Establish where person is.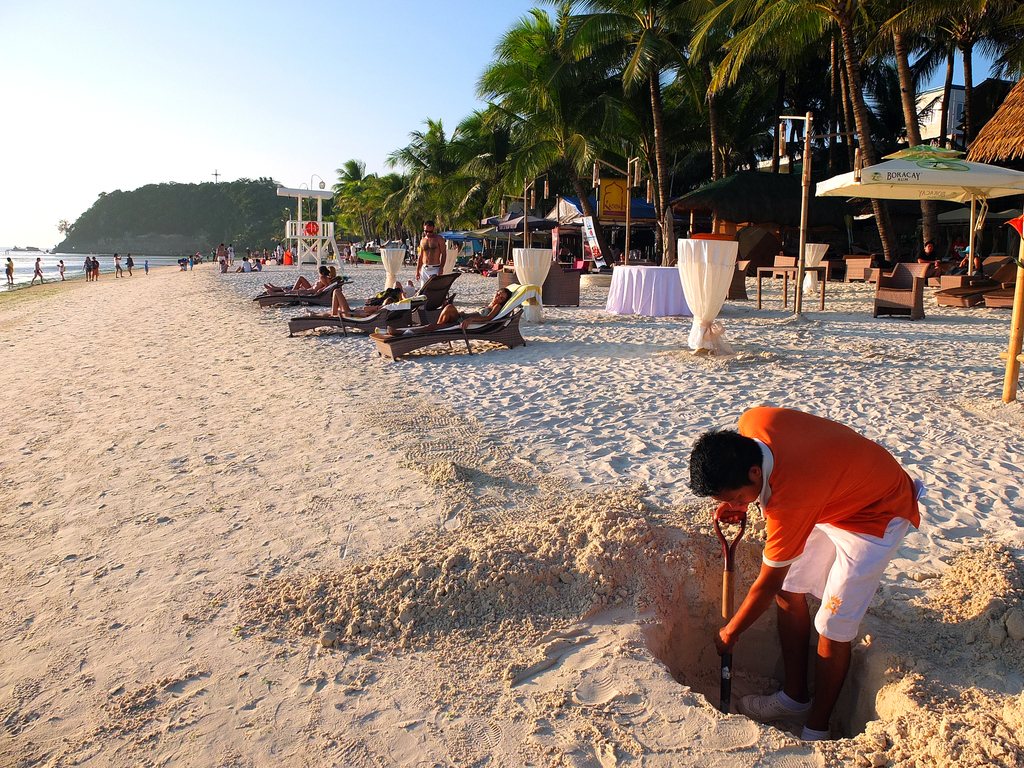
Established at box(362, 239, 376, 257).
